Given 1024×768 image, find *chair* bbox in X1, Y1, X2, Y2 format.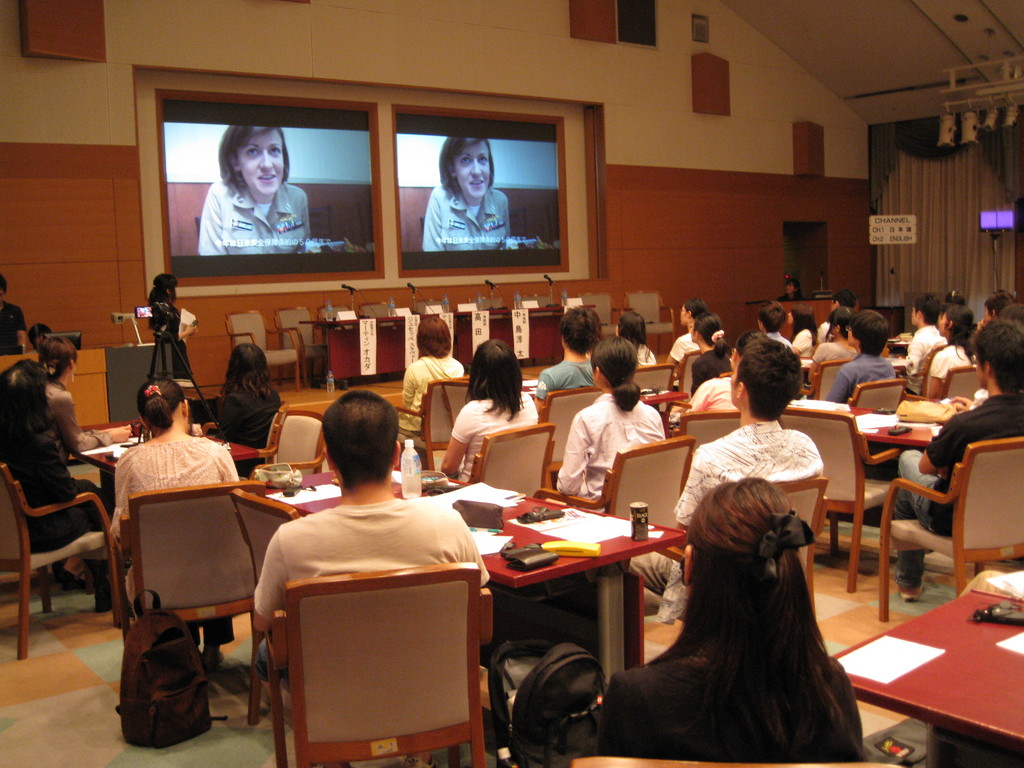
900, 365, 981, 408.
